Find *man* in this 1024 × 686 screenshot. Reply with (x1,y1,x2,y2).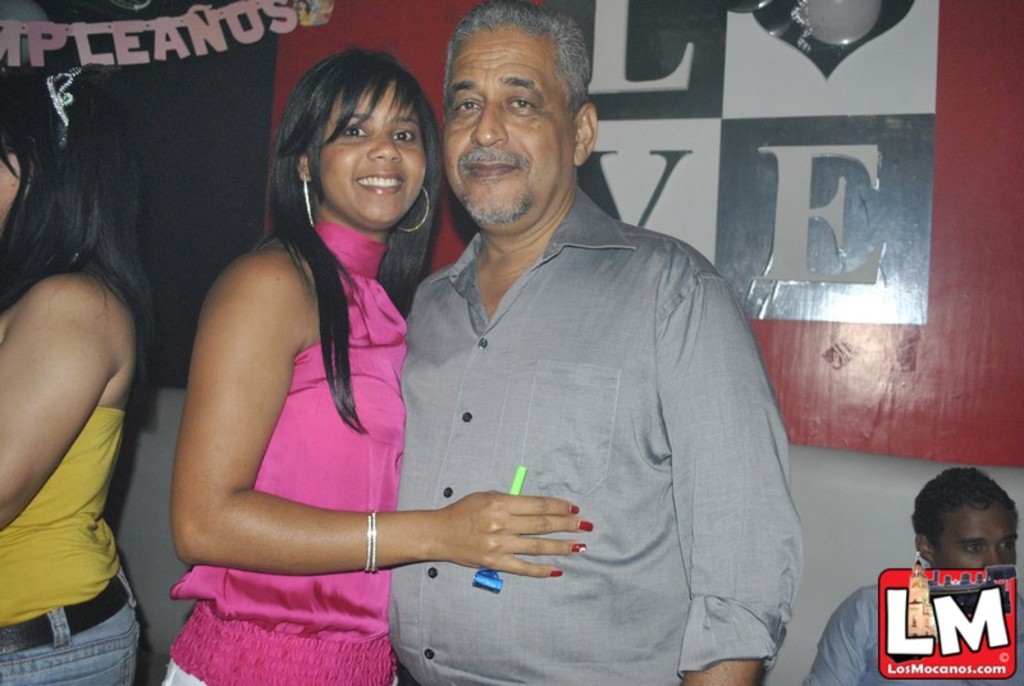
(337,15,805,685).
